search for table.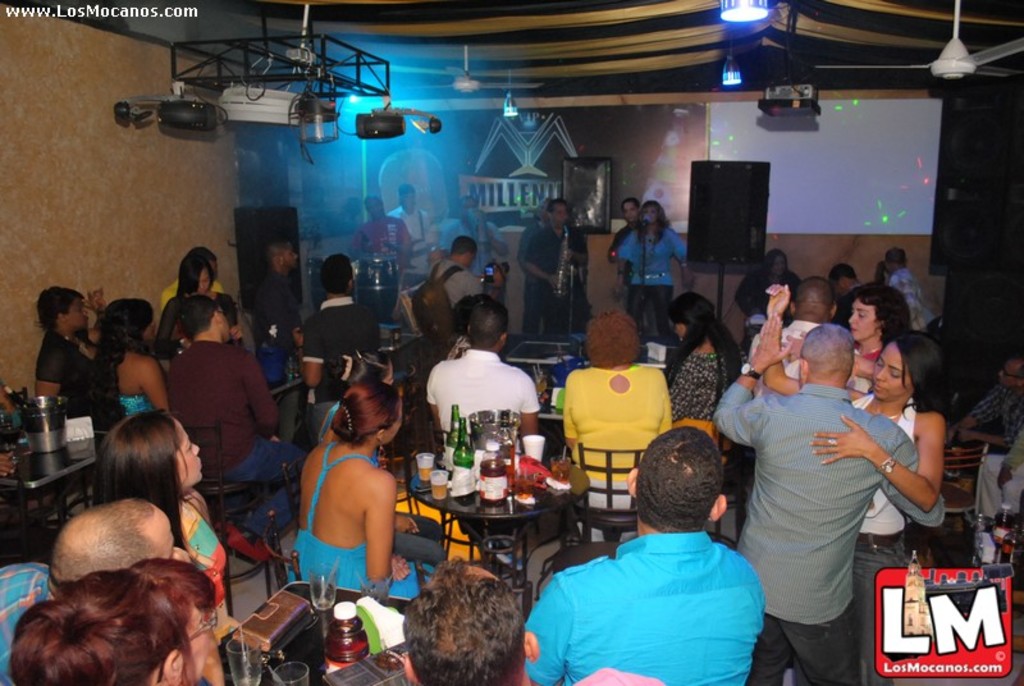
Found at {"left": 232, "top": 578, "right": 417, "bottom": 685}.
